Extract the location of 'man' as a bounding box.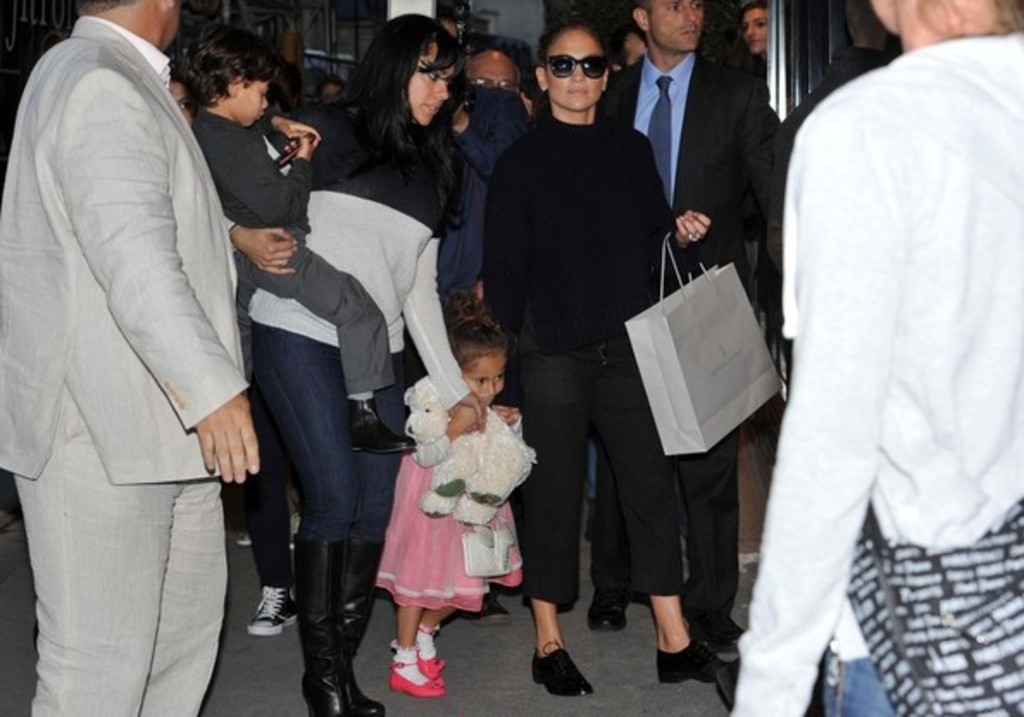
left=471, top=53, right=529, bottom=100.
